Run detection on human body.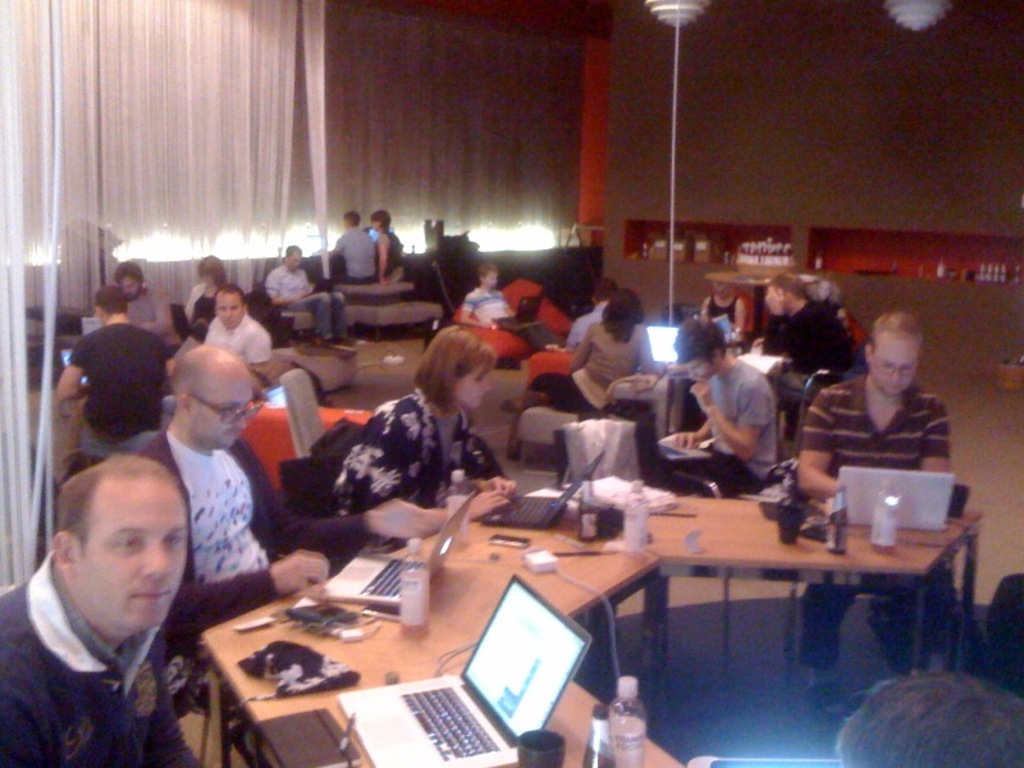
Result: 801/385/966/713.
